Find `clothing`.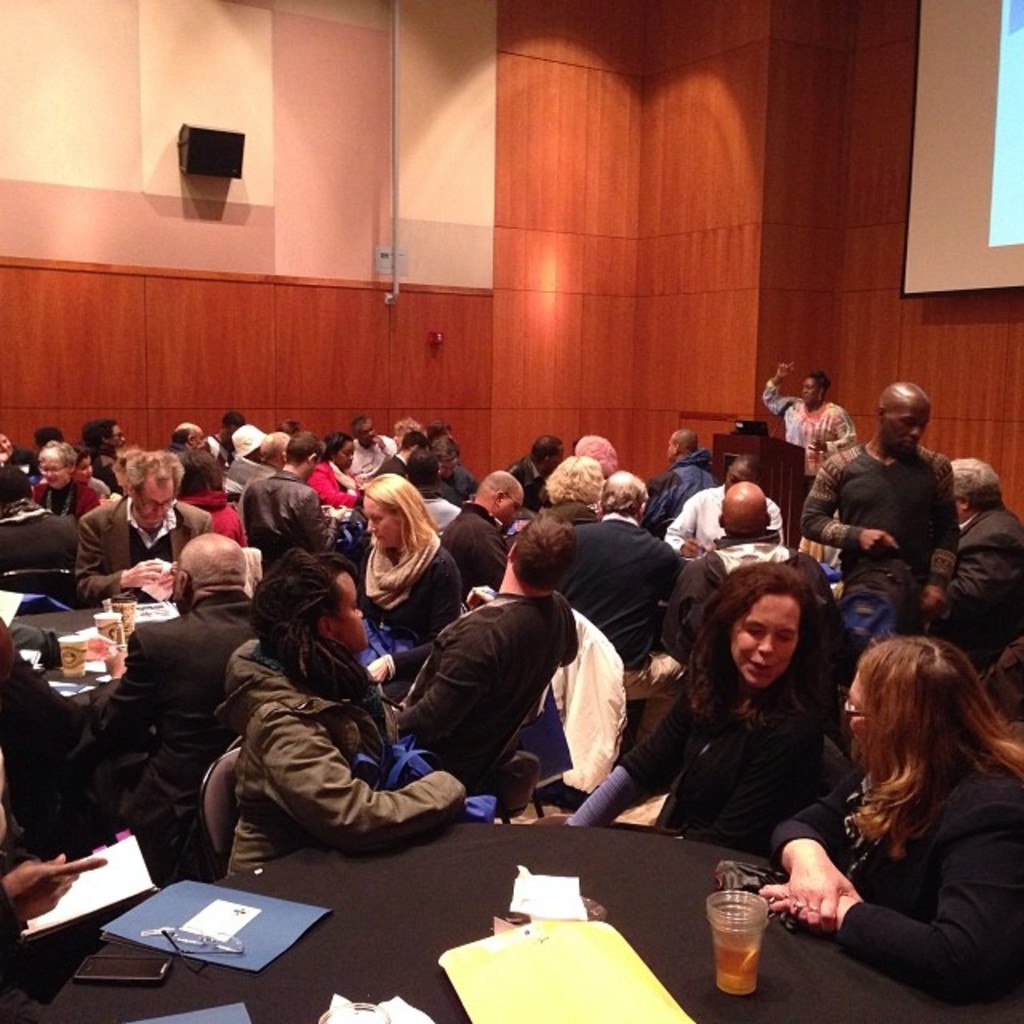
[x1=555, y1=512, x2=698, y2=664].
